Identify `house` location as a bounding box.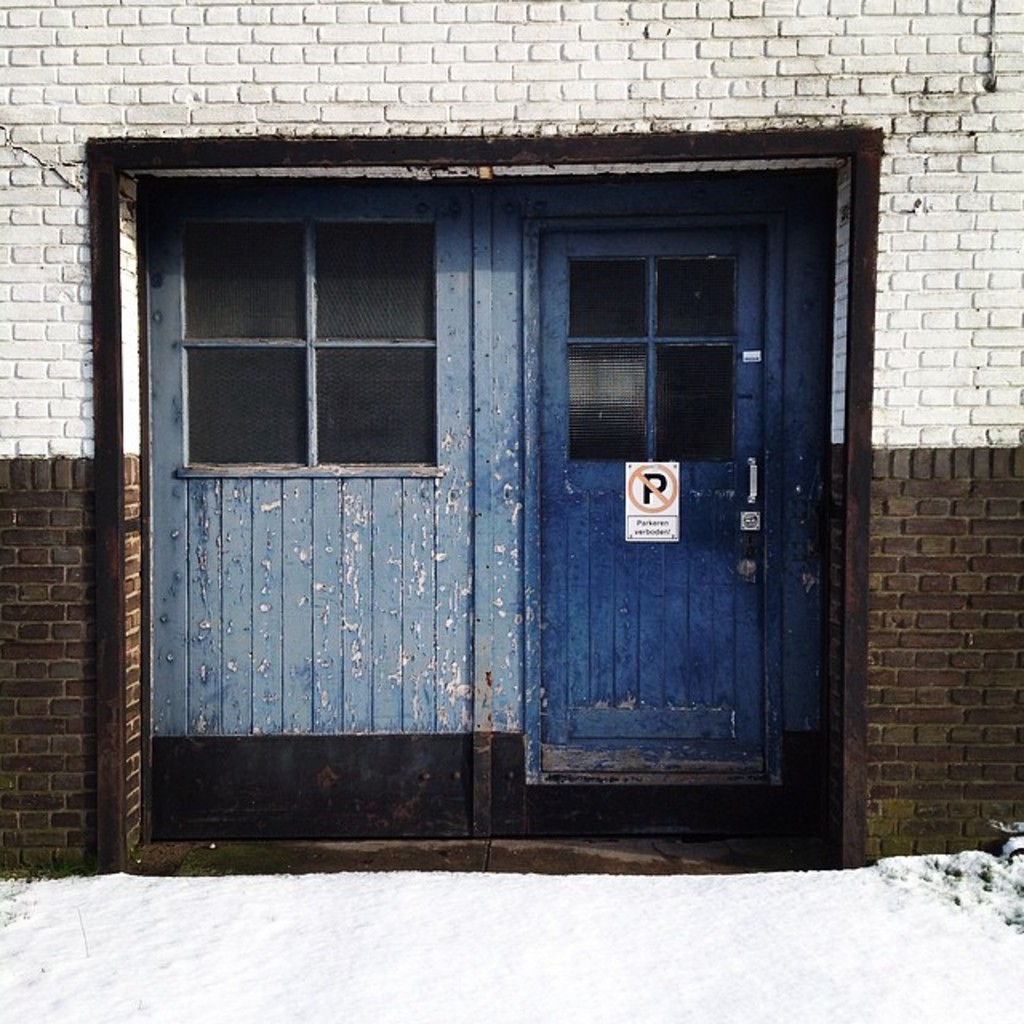
bbox(0, 0, 1022, 872).
